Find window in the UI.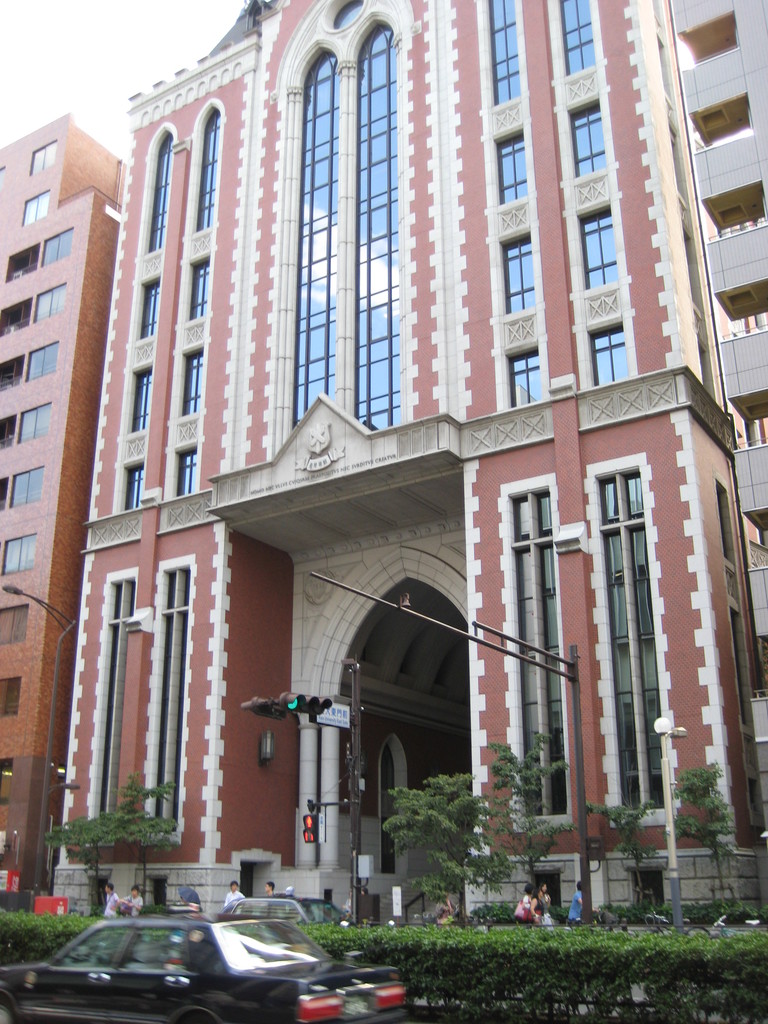
UI element at box(576, 206, 620, 295).
